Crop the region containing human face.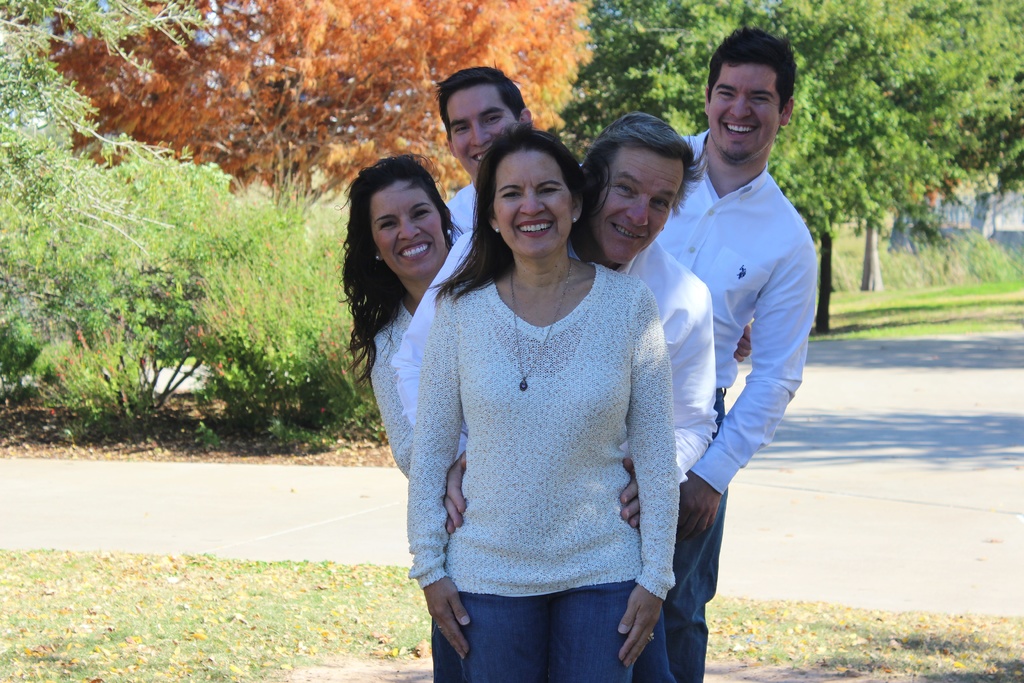
Crop region: detection(706, 62, 779, 163).
